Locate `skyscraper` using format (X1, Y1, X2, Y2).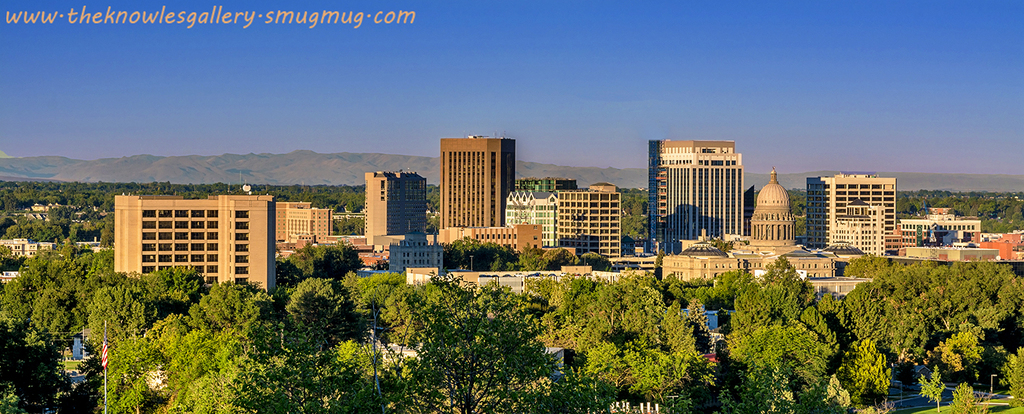
(113, 196, 276, 292).
